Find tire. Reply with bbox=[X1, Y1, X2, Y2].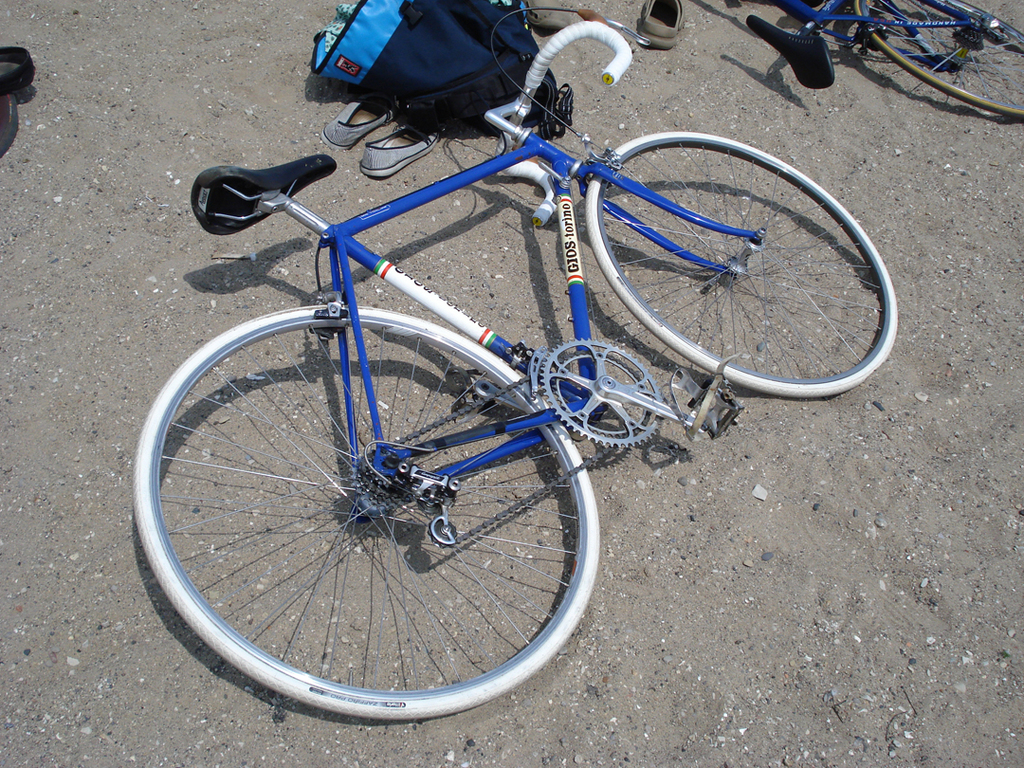
bbox=[861, 0, 1023, 122].
